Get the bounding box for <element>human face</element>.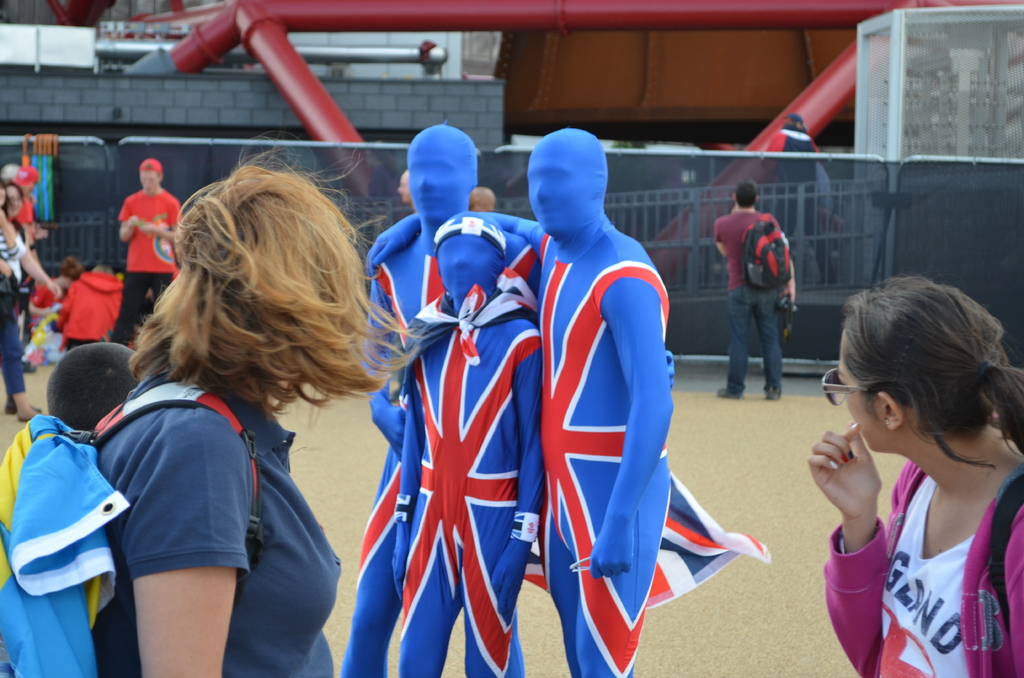
404:135:468:223.
